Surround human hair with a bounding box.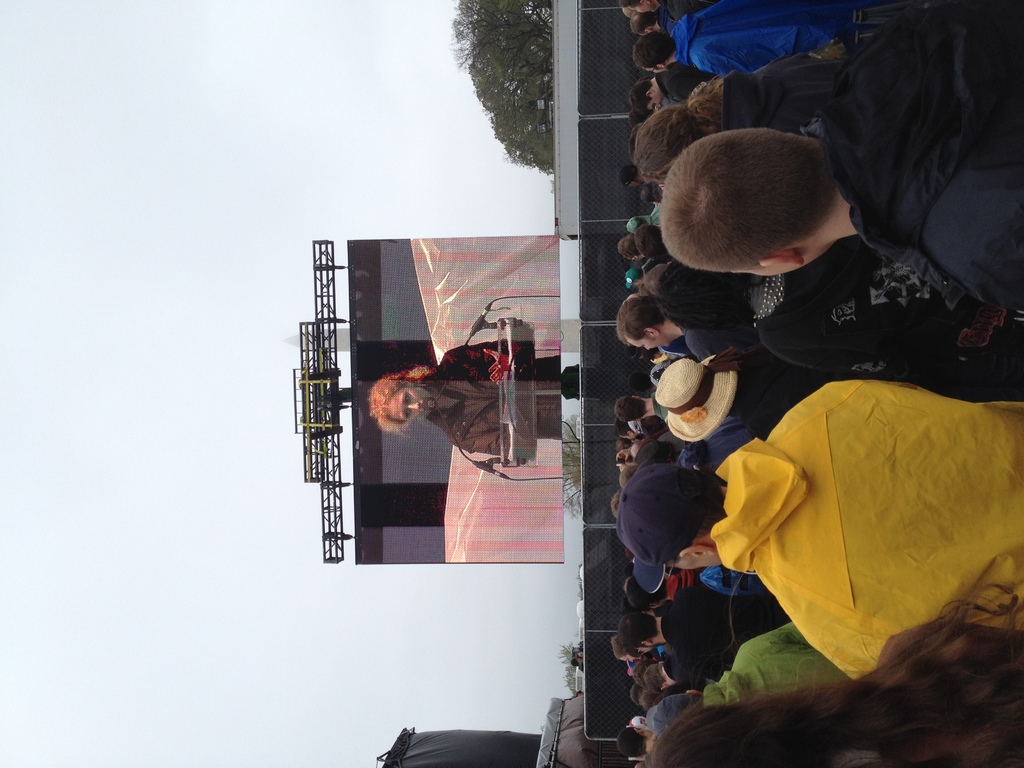
locate(652, 262, 755, 329).
